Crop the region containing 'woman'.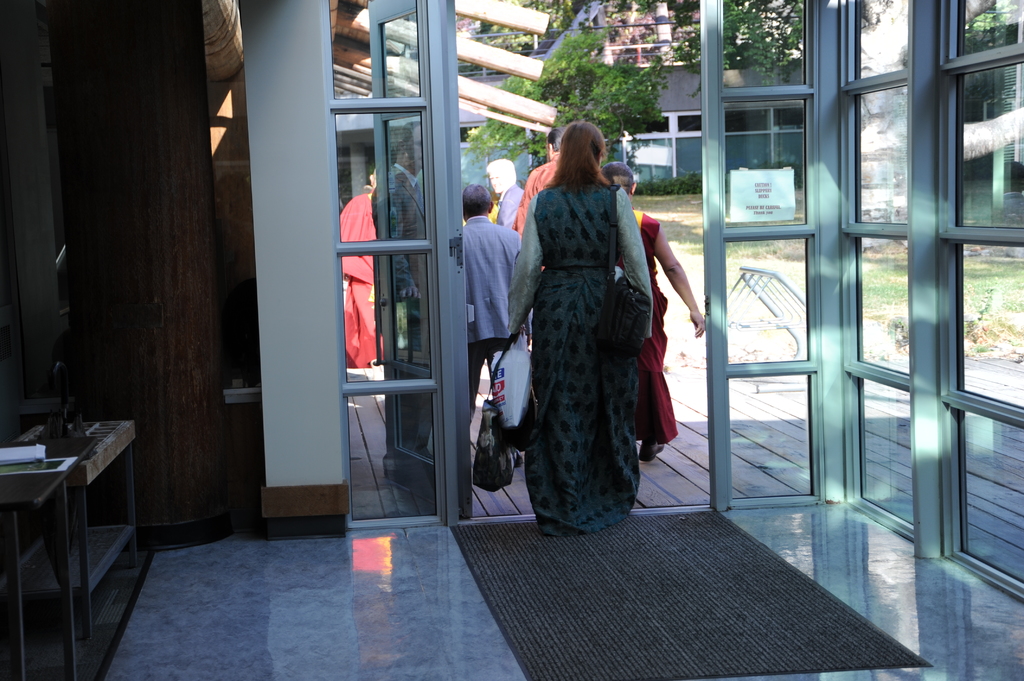
Crop region: bbox=(607, 159, 709, 460).
